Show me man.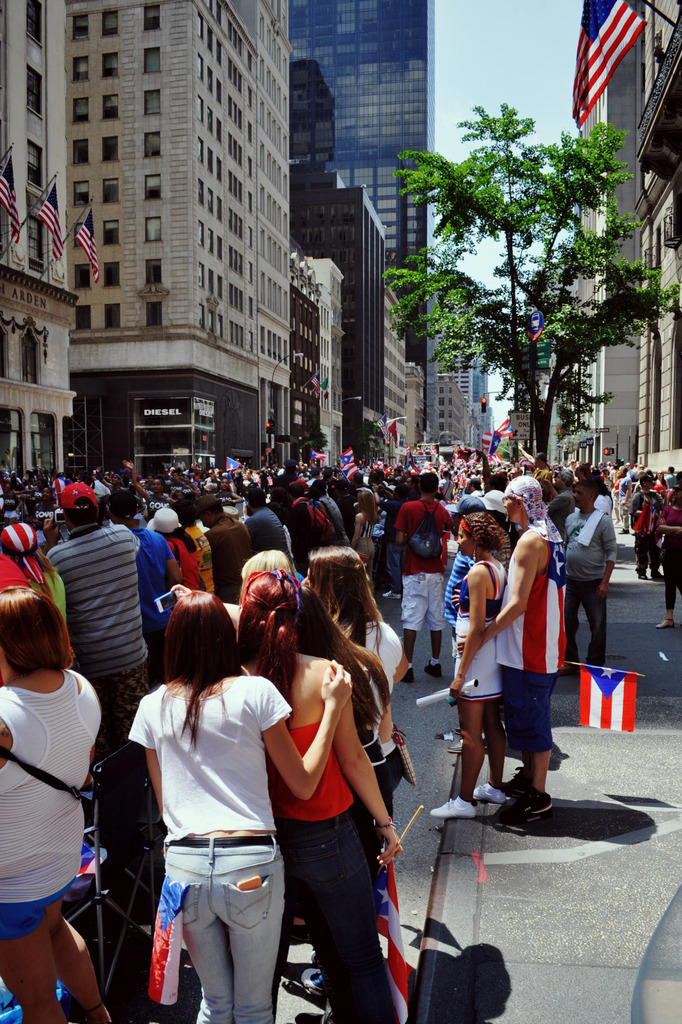
man is here: <box>514,441,556,506</box>.
